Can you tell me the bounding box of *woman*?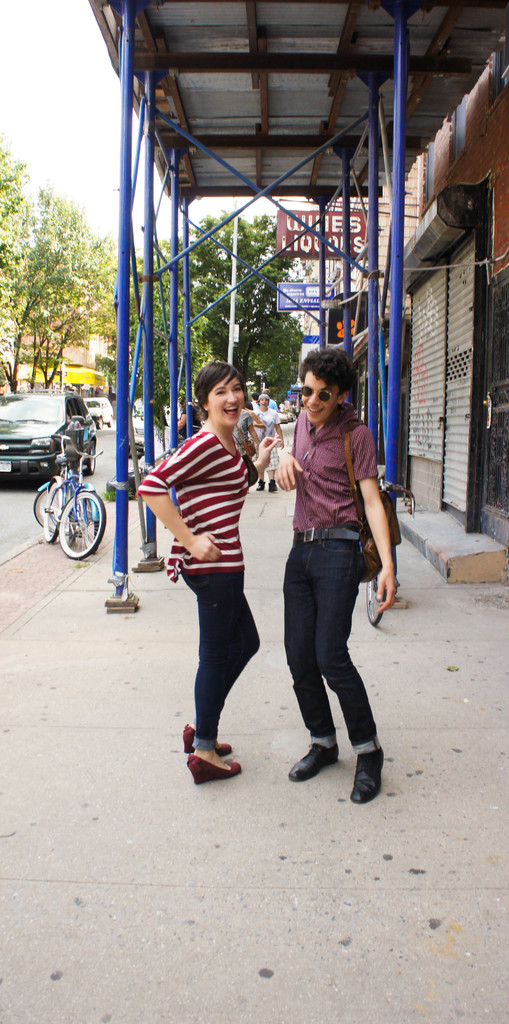
(x1=140, y1=350, x2=275, y2=778).
